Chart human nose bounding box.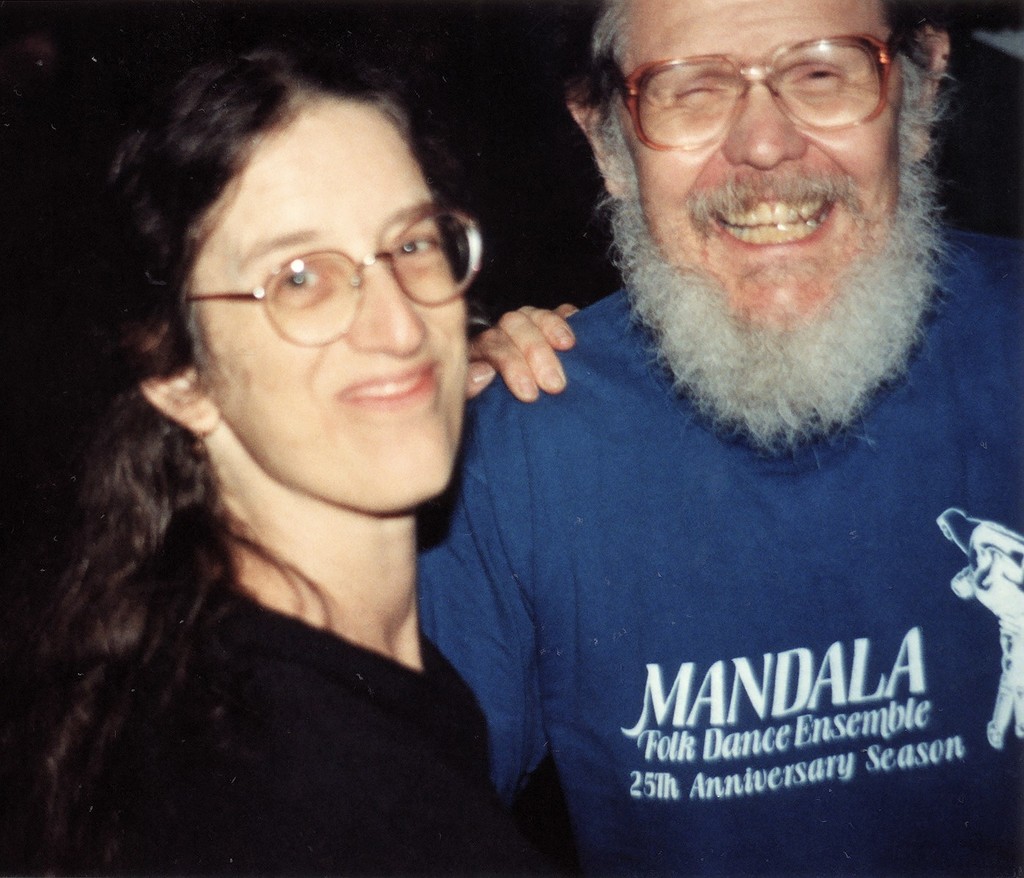
Charted: [723, 57, 810, 173].
